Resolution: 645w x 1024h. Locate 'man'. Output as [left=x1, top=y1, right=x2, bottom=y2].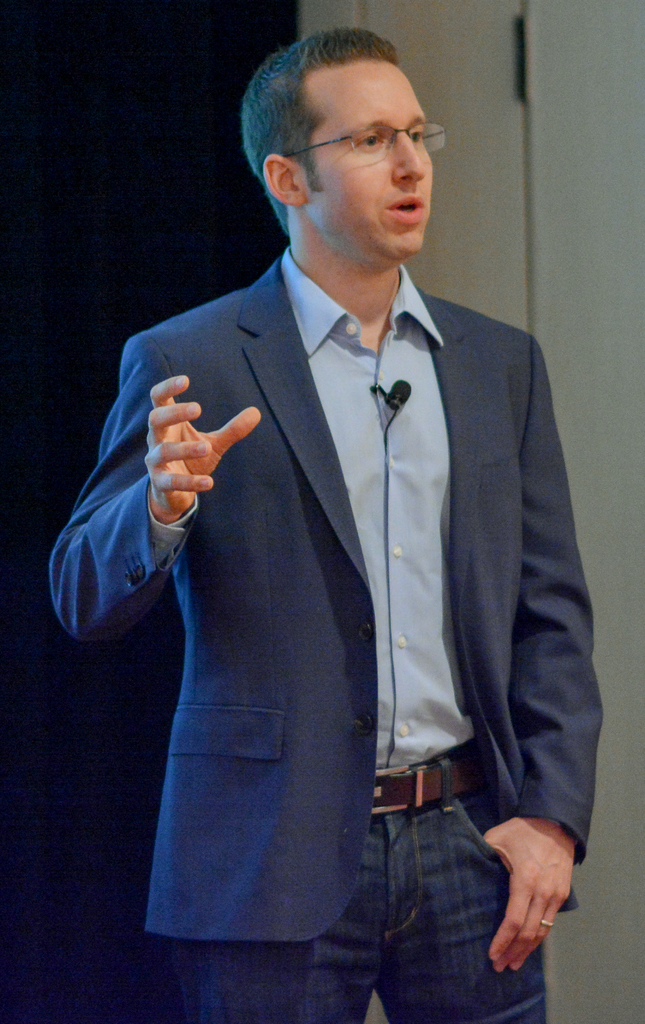
[left=81, top=58, right=607, bottom=970].
